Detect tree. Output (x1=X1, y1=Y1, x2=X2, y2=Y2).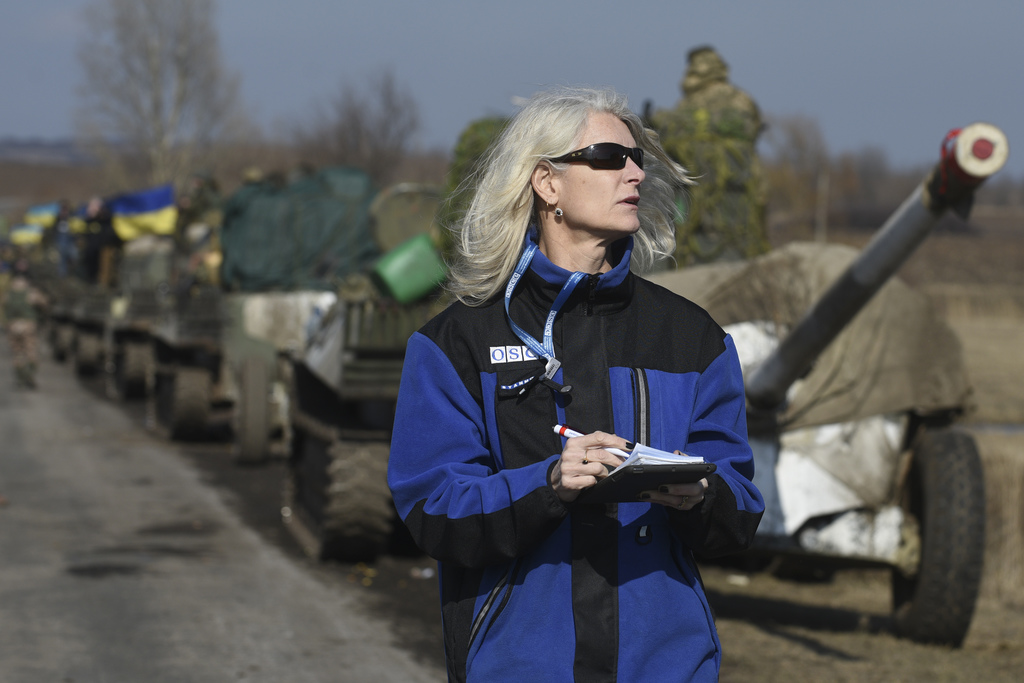
(x1=65, y1=27, x2=257, y2=196).
